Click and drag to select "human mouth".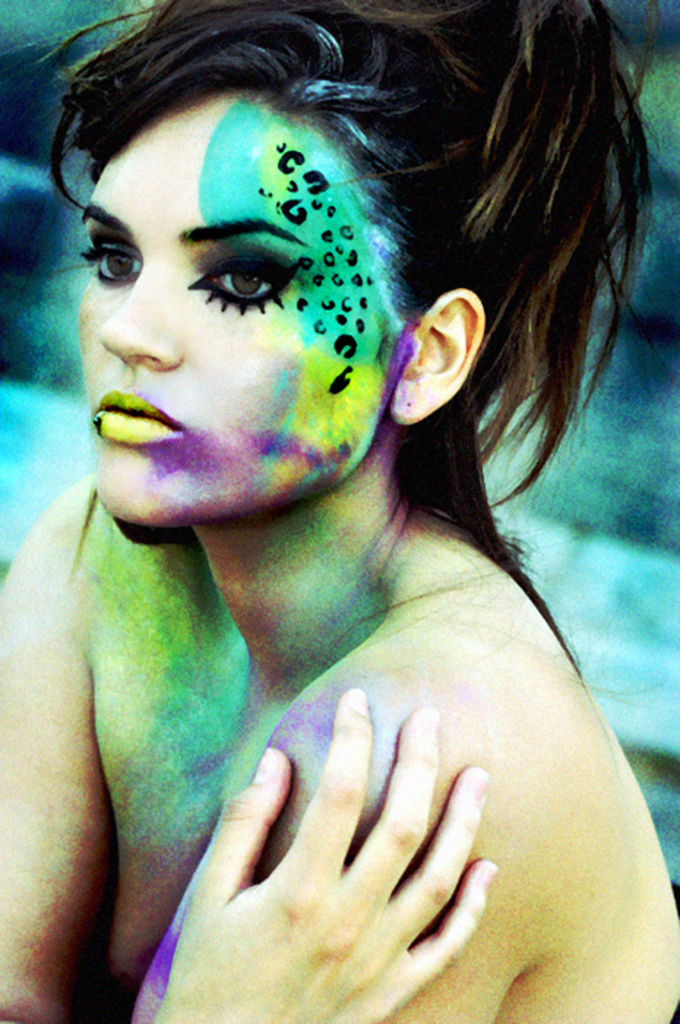
Selection: x1=79, y1=383, x2=174, y2=464.
